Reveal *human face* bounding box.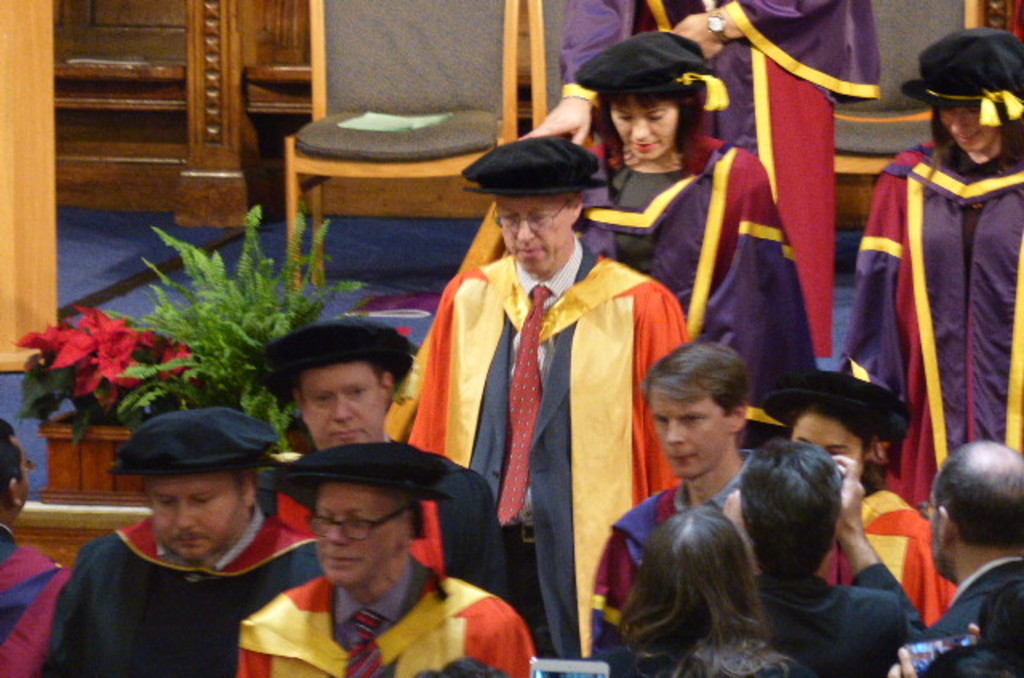
Revealed: left=299, top=363, right=378, bottom=449.
